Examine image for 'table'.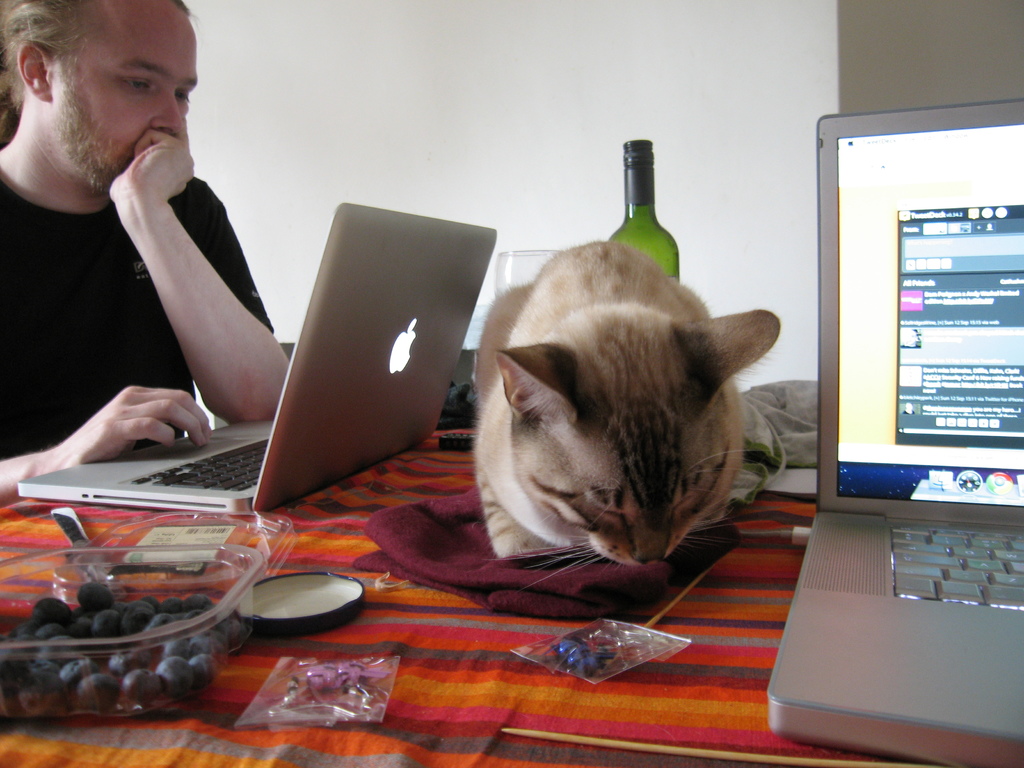
Examination result: left=0, top=415, right=1022, bottom=767.
